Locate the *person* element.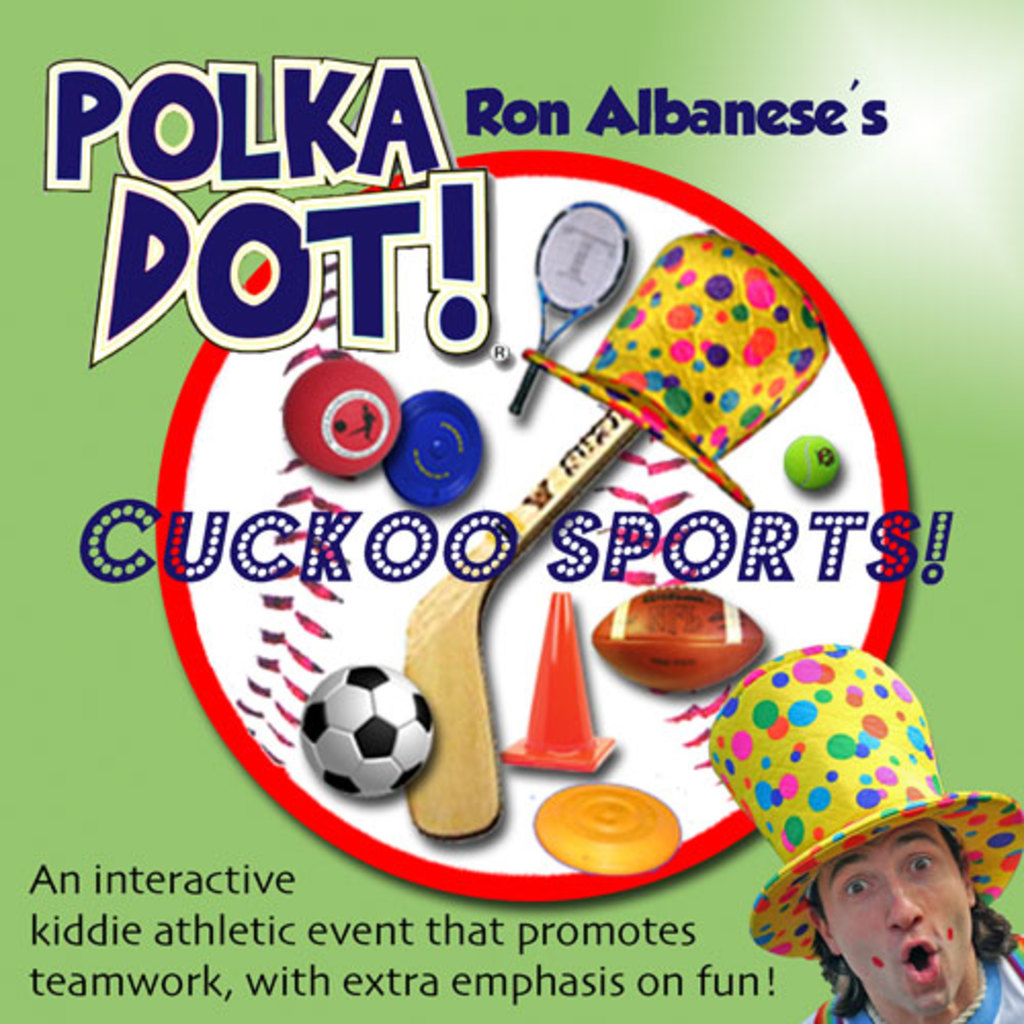
Element bbox: BBox(748, 803, 1022, 1023).
